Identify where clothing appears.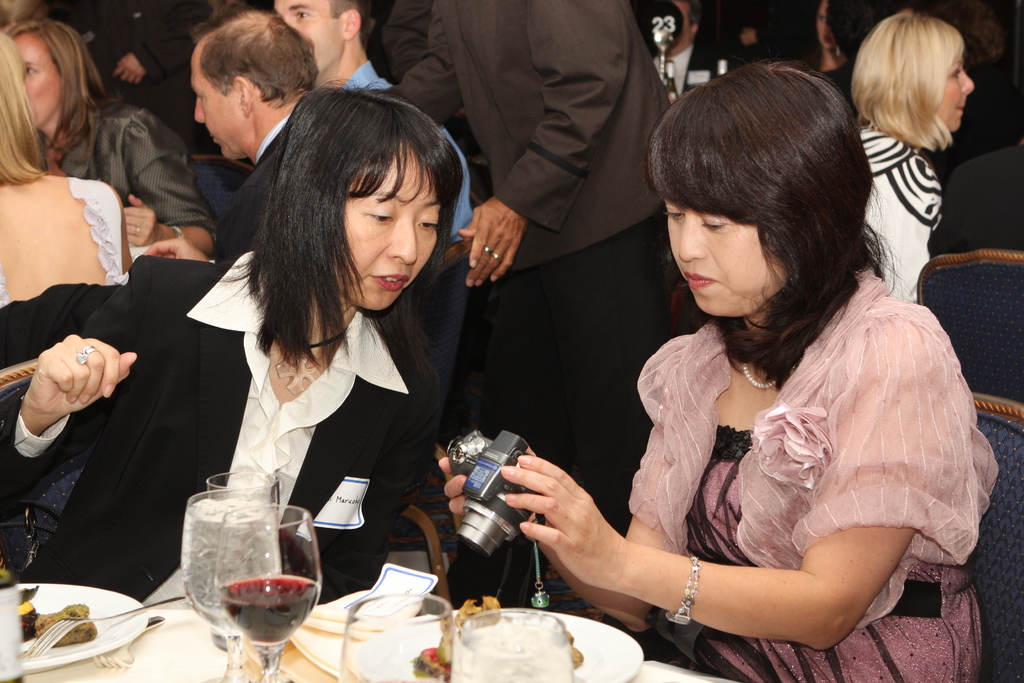
Appears at region(45, 0, 239, 150).
